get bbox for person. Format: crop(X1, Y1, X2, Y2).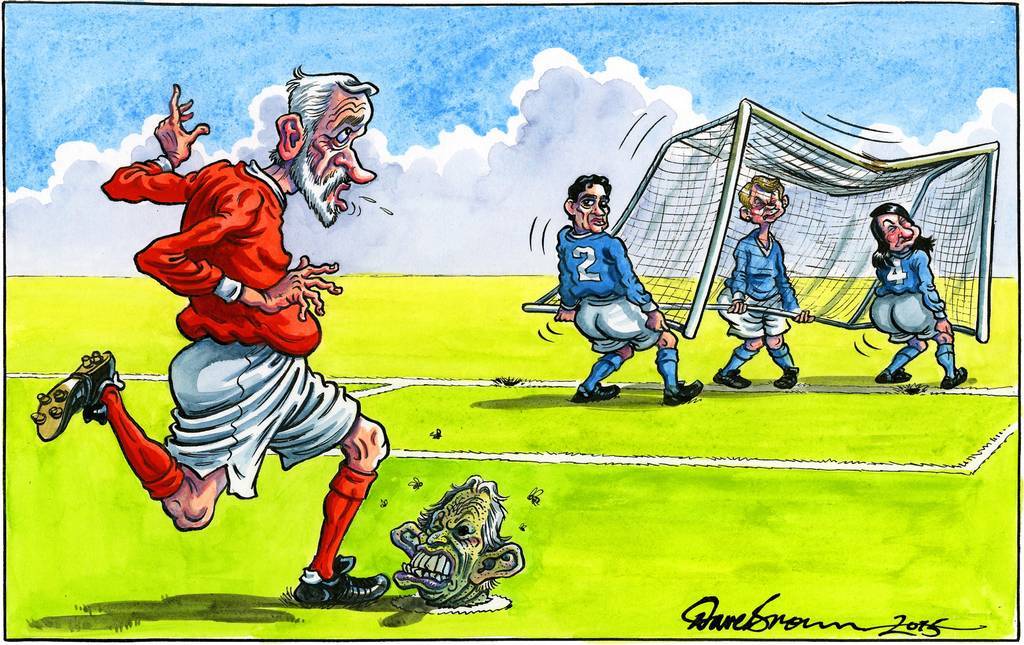
crop(33, 66, 390, 606).
